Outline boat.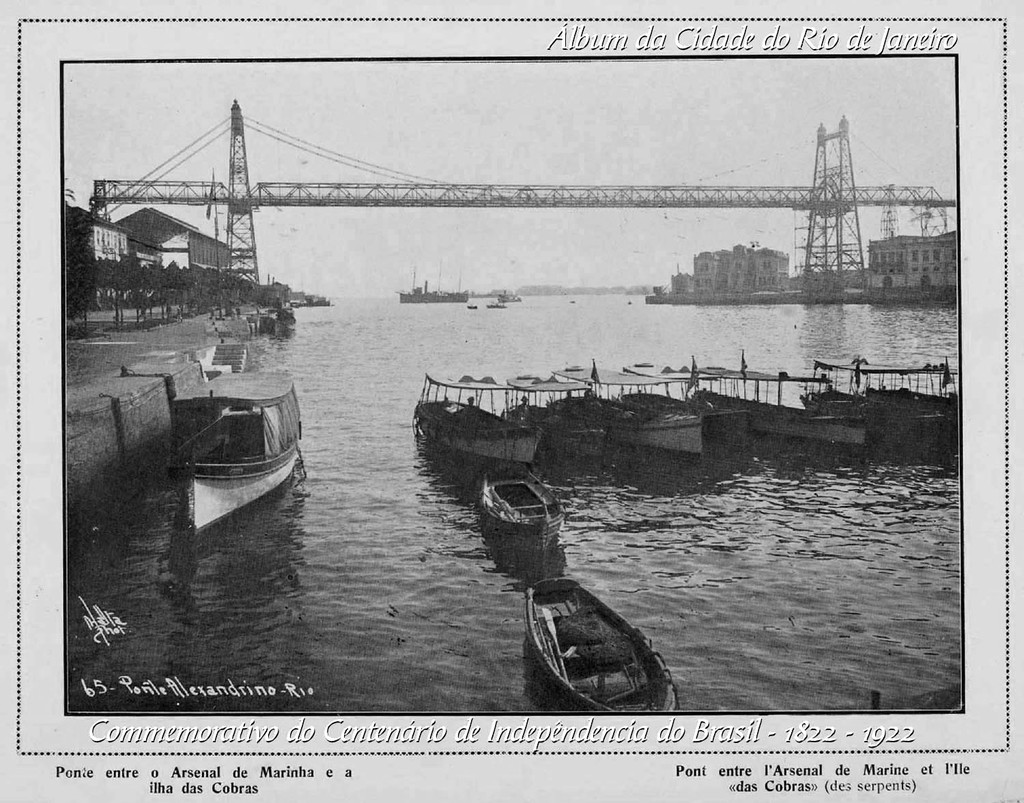
Outline: [left=398, top=263, right=468, bottom=307].
